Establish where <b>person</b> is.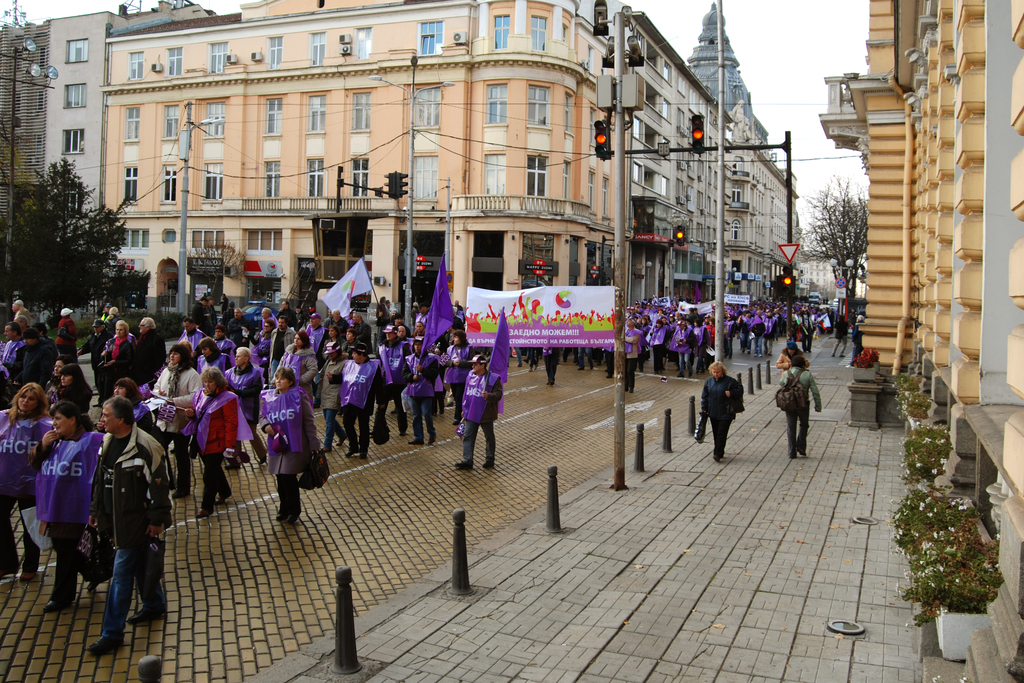
Established at [left=699, top=356, right=742, bottom=457].
